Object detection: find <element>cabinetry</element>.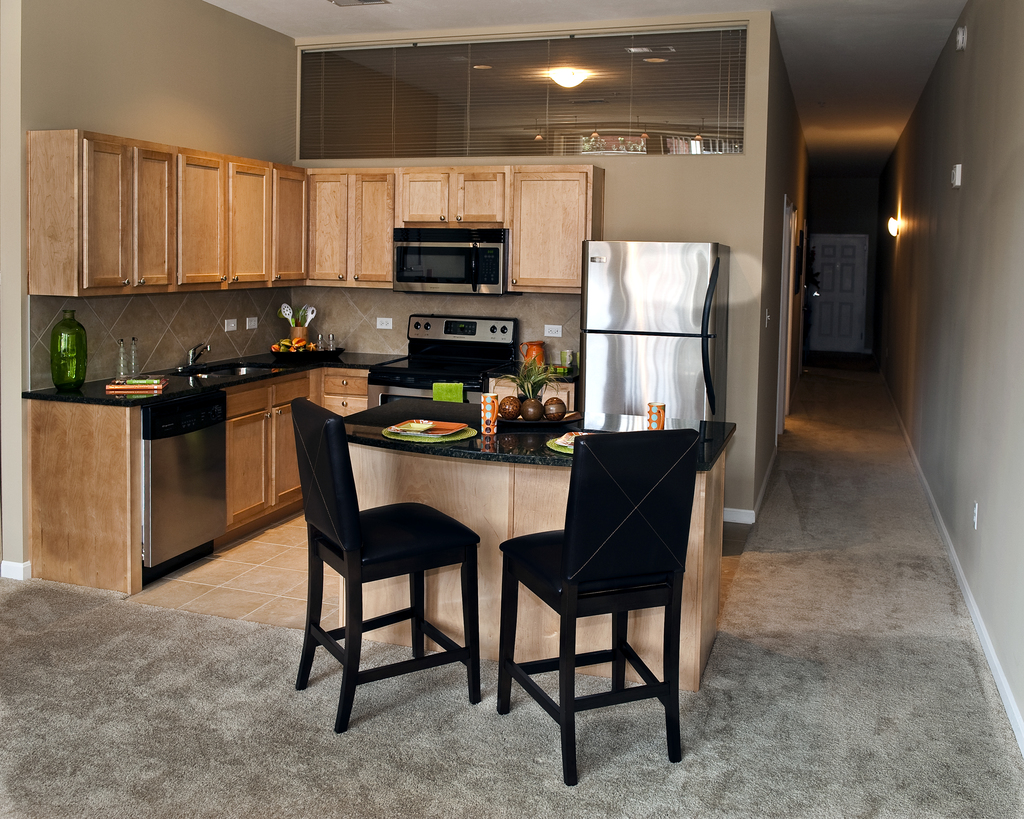
x1=301, y1=367, x2=386, y2=412.
